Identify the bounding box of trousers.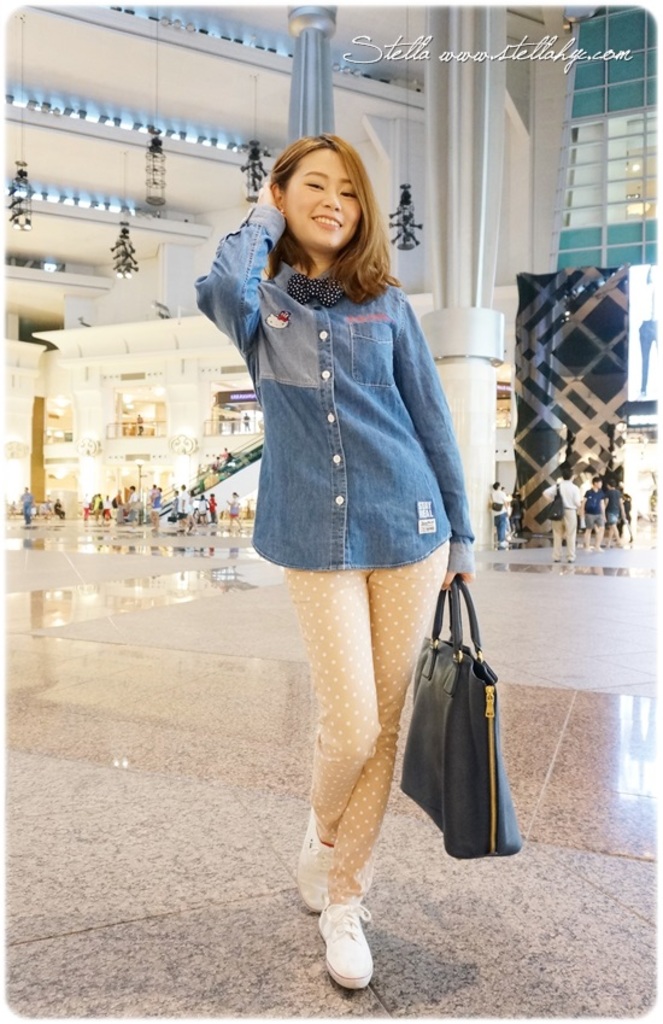
[300,537,482,940].
